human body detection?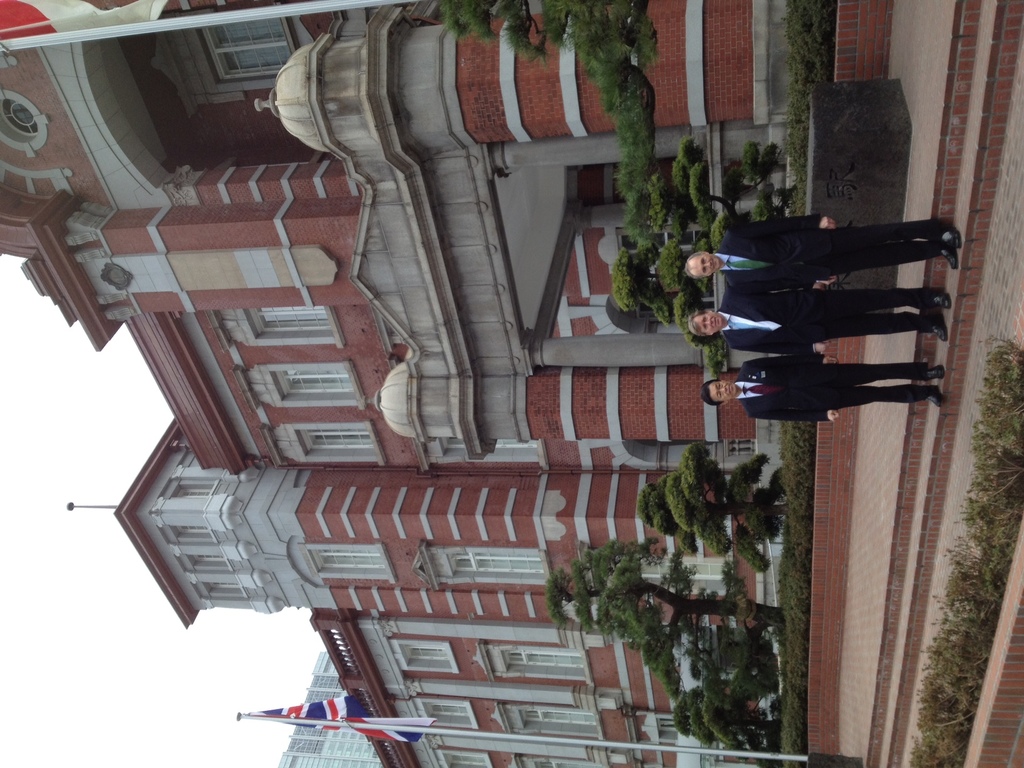
<box>701,355,946,429</box>
